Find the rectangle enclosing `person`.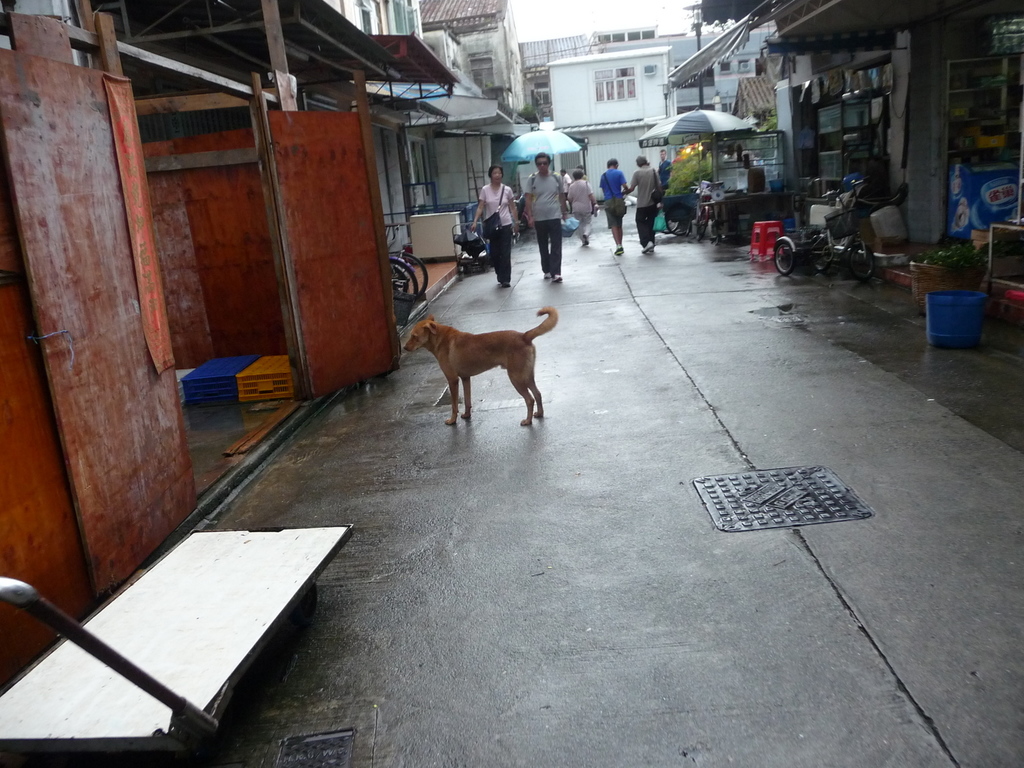
{"left": 598, "top": 150, "right": 628, "bottom": 257}.
